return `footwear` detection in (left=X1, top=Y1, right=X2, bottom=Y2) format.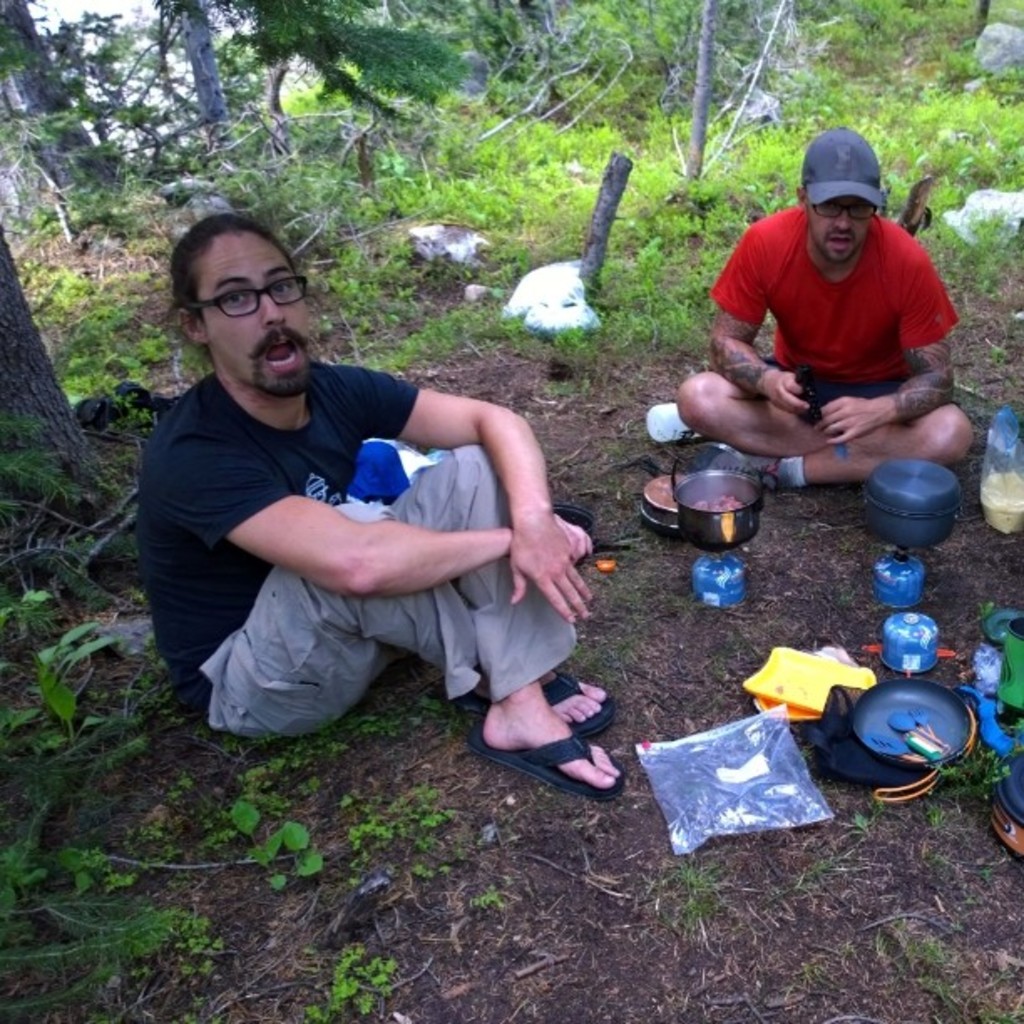
(left=540, top=671, right=617, bottom=735).
